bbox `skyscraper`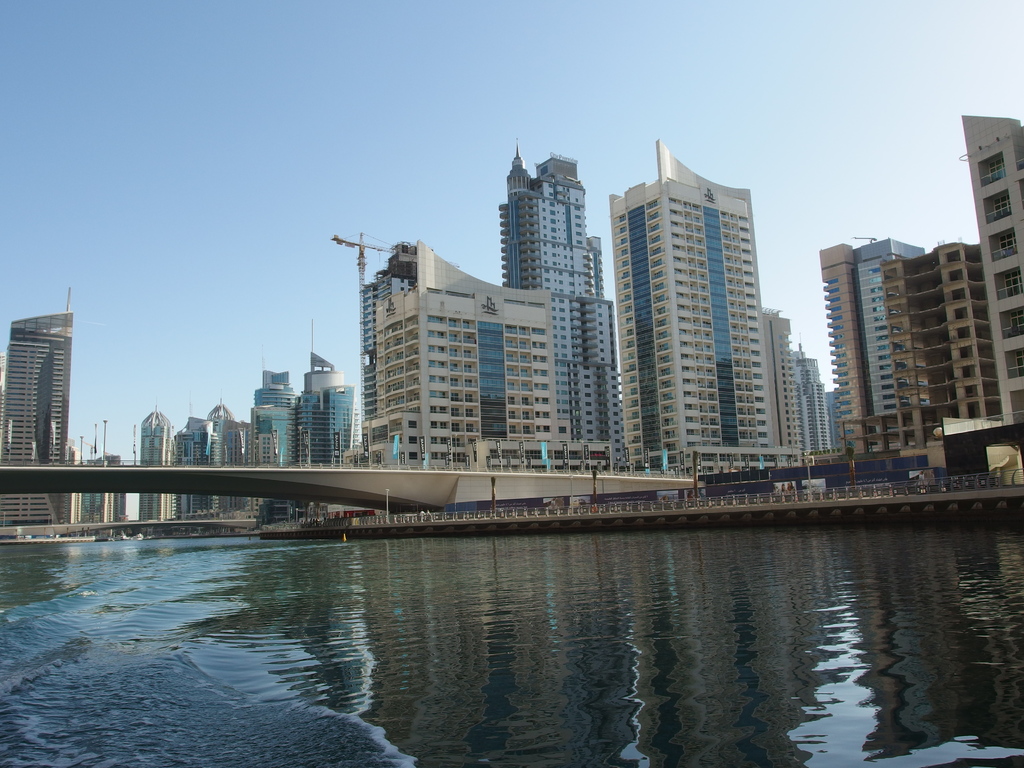
select_region(845, 236, 927, 452)
